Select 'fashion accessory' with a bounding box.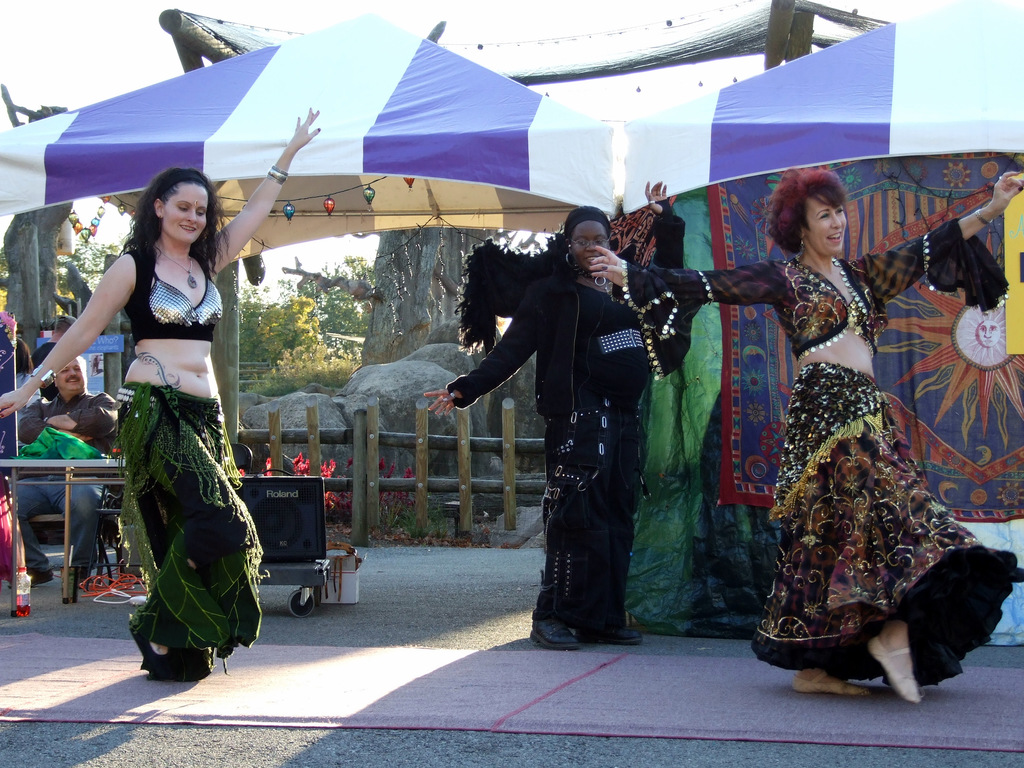
x1=154 y1=240 x2=198 y2=289.
